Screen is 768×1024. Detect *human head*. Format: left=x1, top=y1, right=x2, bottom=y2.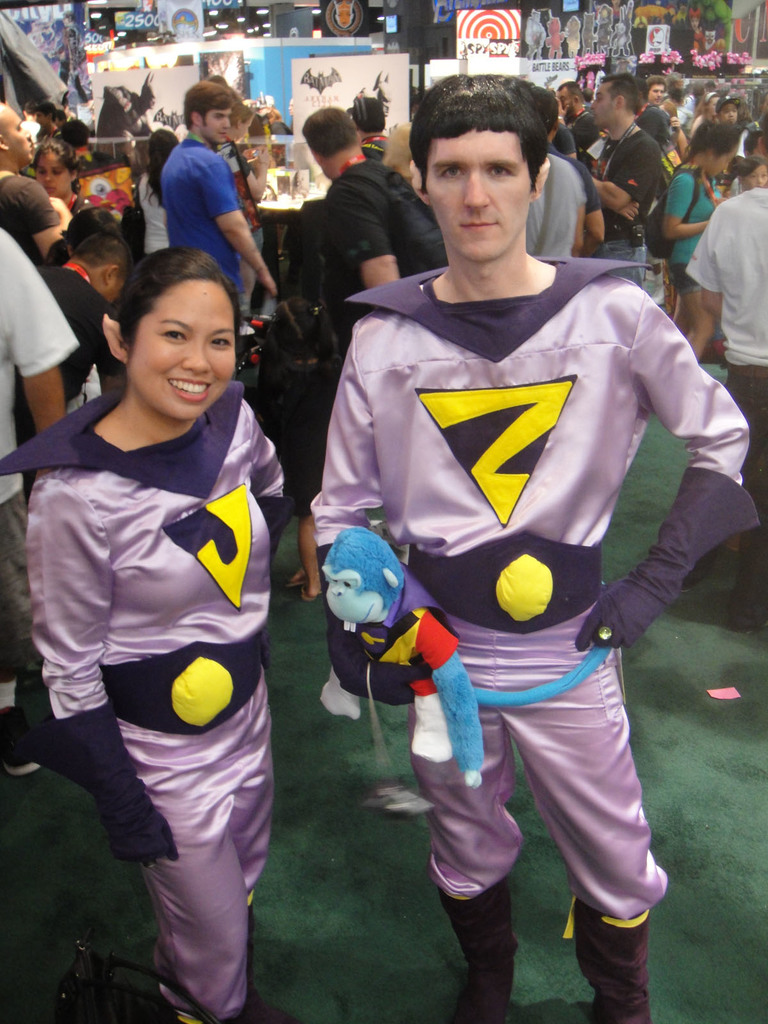
left=63, top=118, right=95, bottom=157.
